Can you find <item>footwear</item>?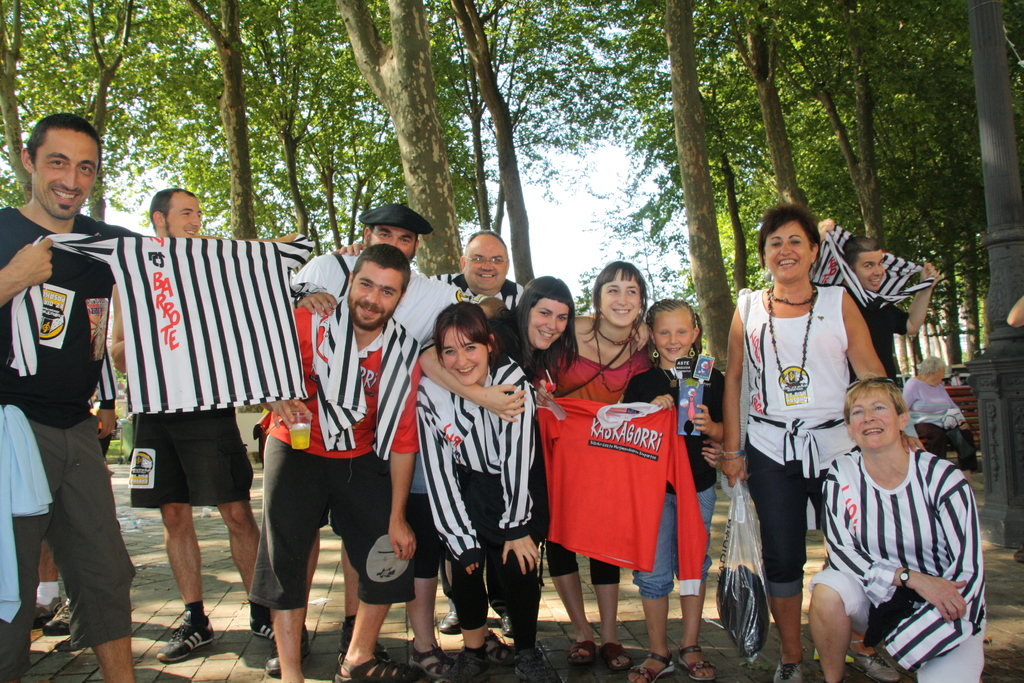
Yes, bounding box: <bbox>333, 653, 407, 680</bbox>.
